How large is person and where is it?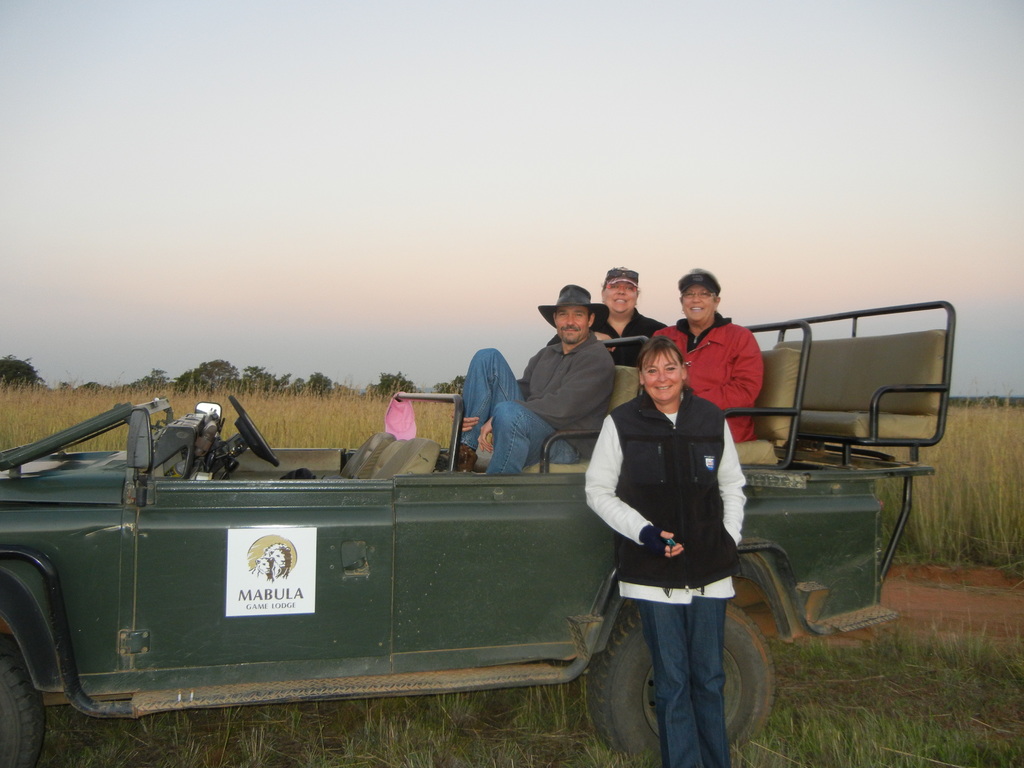
Bounding box: pyautogui.locateOnScreen(582, 333, 737, 764).
